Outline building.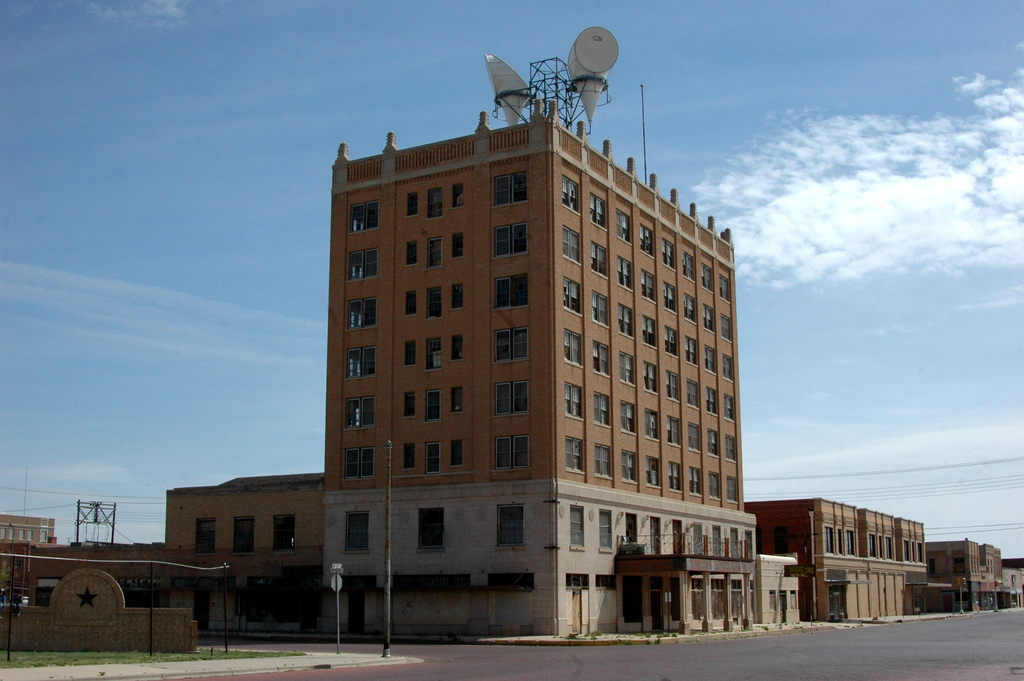
Outline: [x1=0, y1=24, x2=757, y2=629].
